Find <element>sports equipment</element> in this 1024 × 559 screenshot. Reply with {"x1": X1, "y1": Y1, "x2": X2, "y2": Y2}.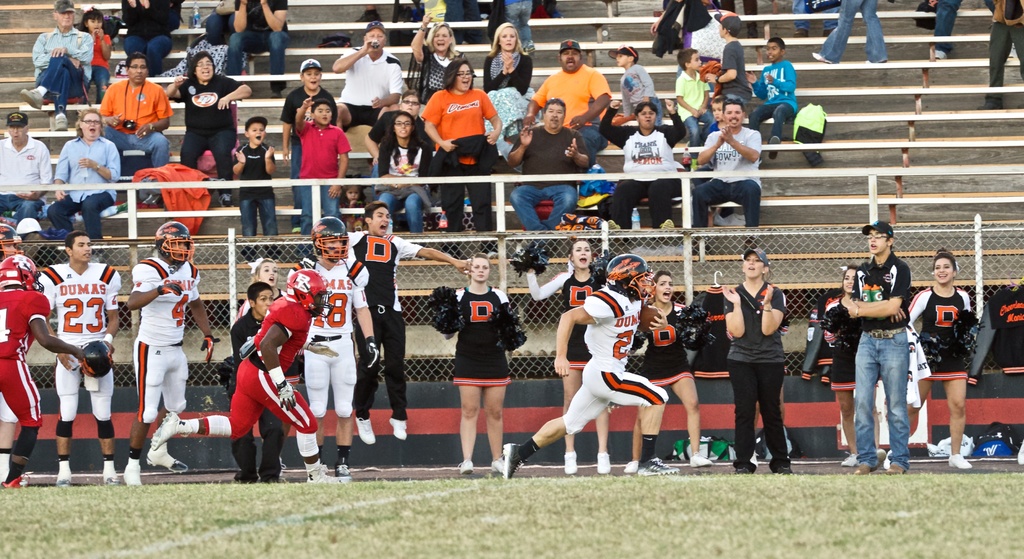
{"x1": 202, "y1": 337, "x2": 221, "y2": 363}.
